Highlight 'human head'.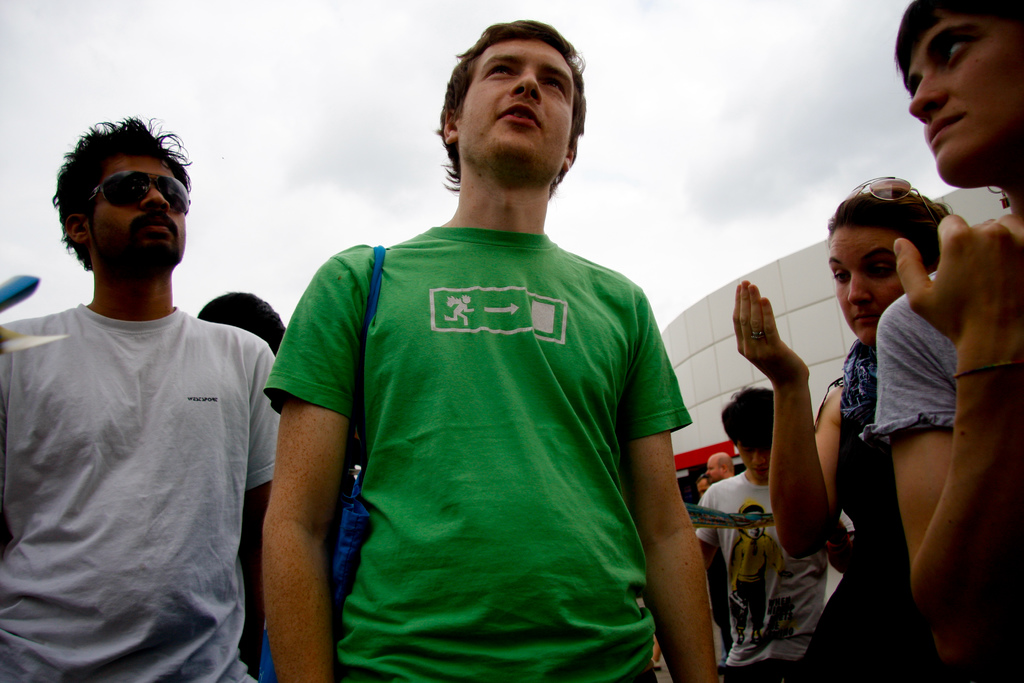
Highlighted region: 822,188,954,350.
